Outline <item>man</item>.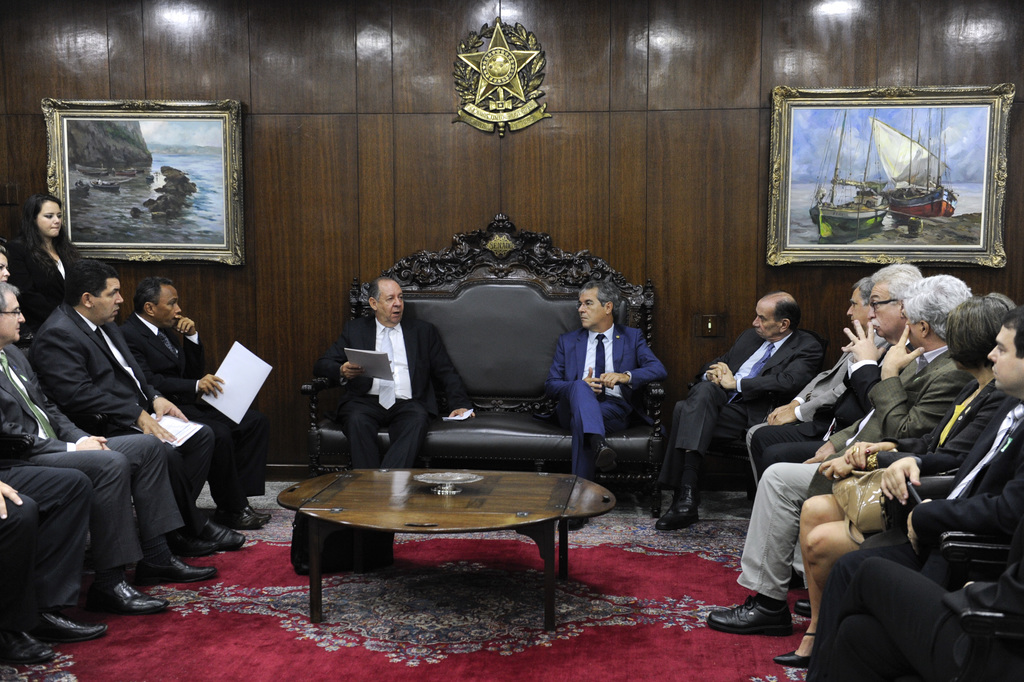
Outline: [x1=0, y1=275, x2=121, y2=664].
